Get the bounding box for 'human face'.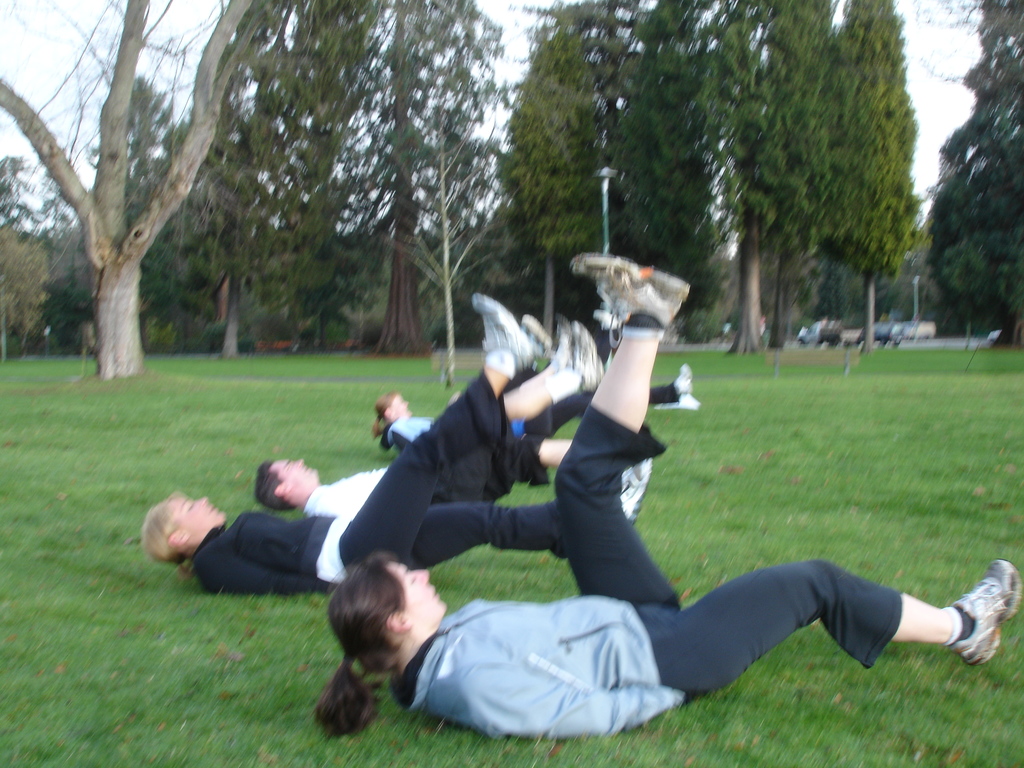
{"x1": 271, "y1": 460, "x2": 319, "y2": 490}.
